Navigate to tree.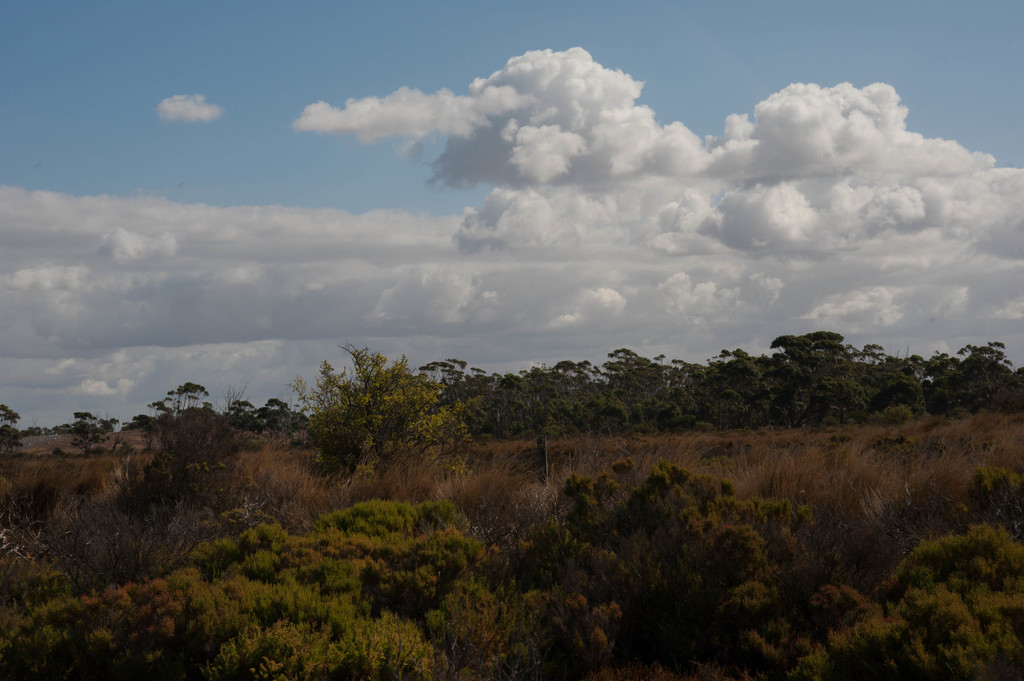
Navigation target: [left=902, top=358, right=963, bottom=408].
